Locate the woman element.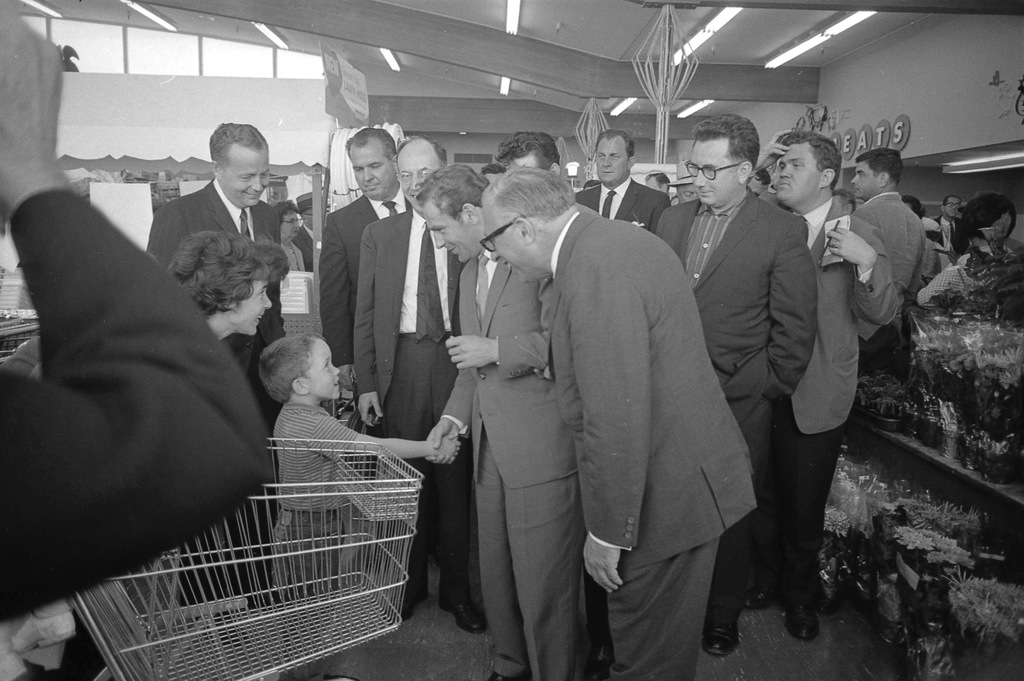
Element bbox: 0/232/291/680.
